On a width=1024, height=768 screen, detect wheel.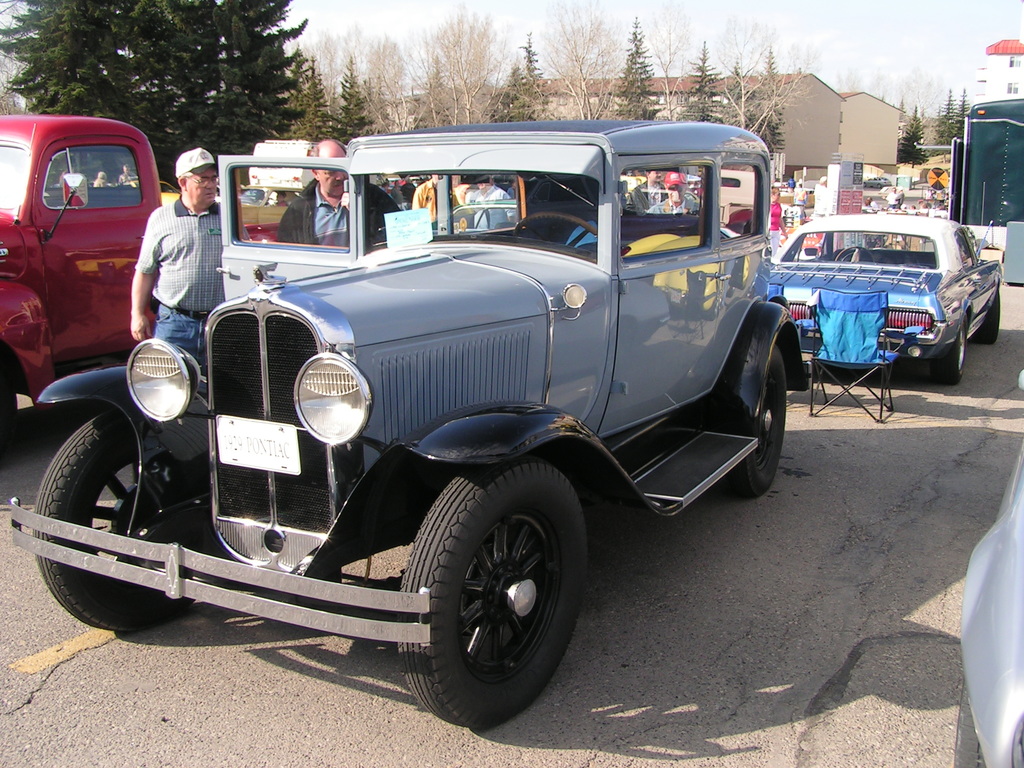
detection(983, 294, 1000, 346).
